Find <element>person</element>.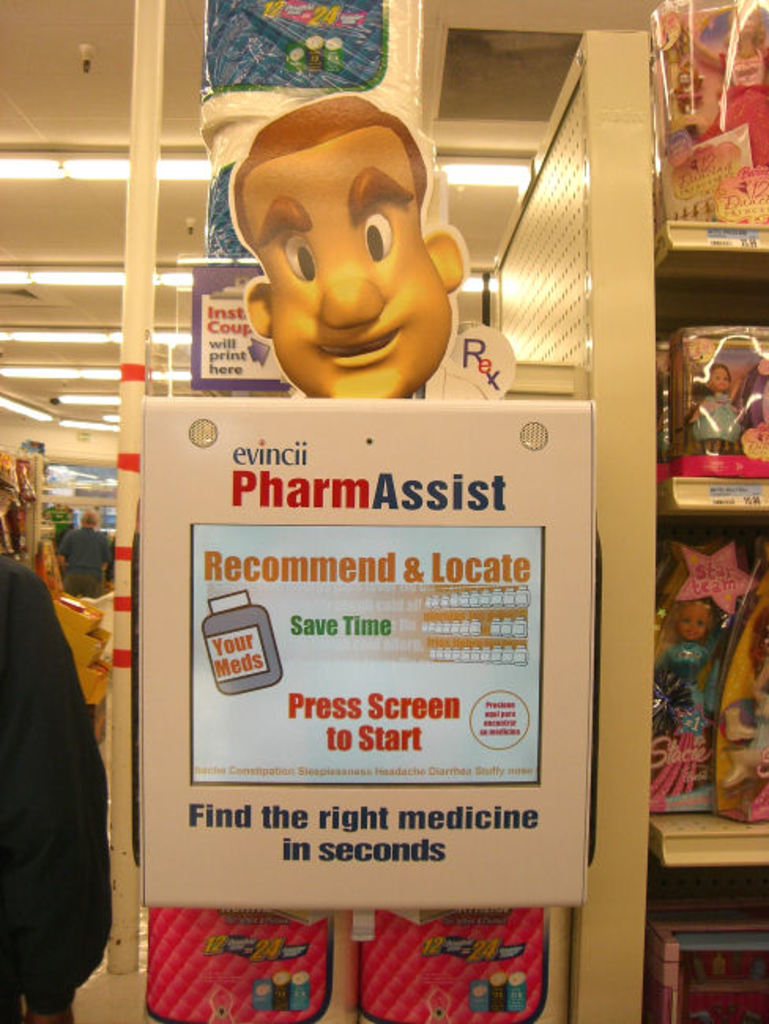
select_region(651, 599, 722, 802).
